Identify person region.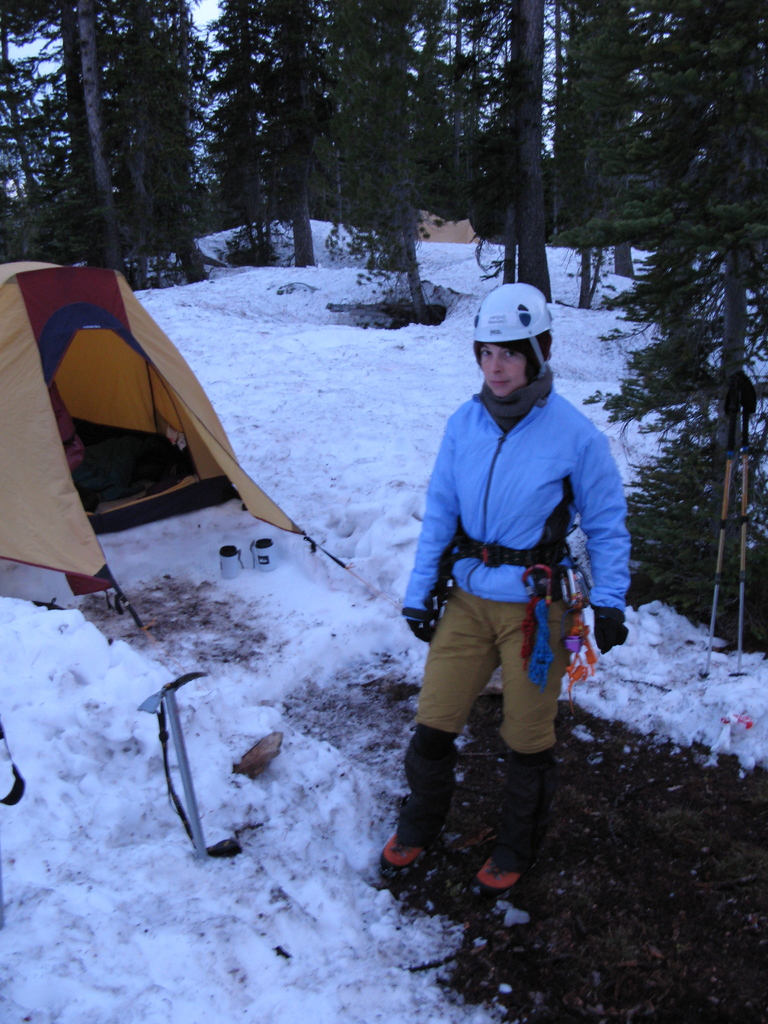
Region: bbox(367, 278, 643, 914).
